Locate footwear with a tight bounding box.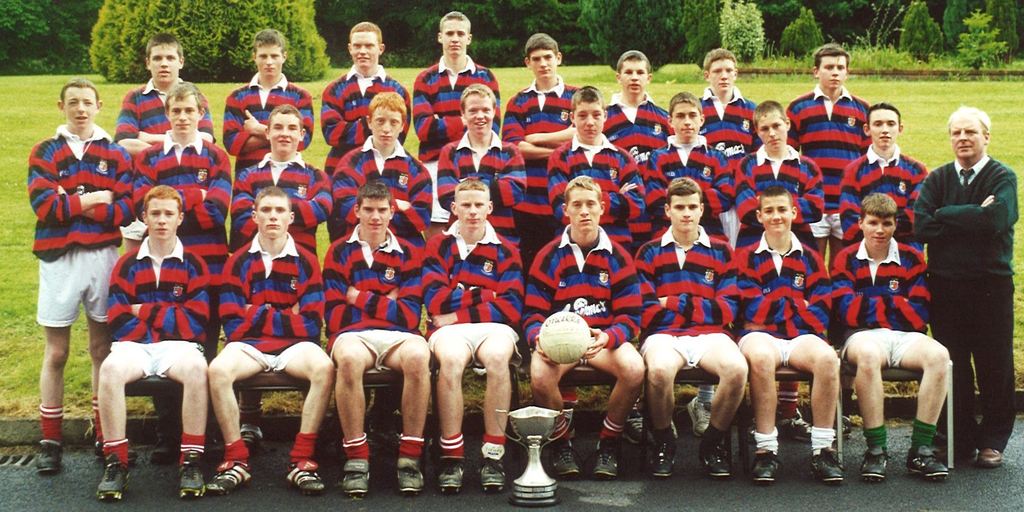
(x1=751, y1=452, x2=783, y2=484).
